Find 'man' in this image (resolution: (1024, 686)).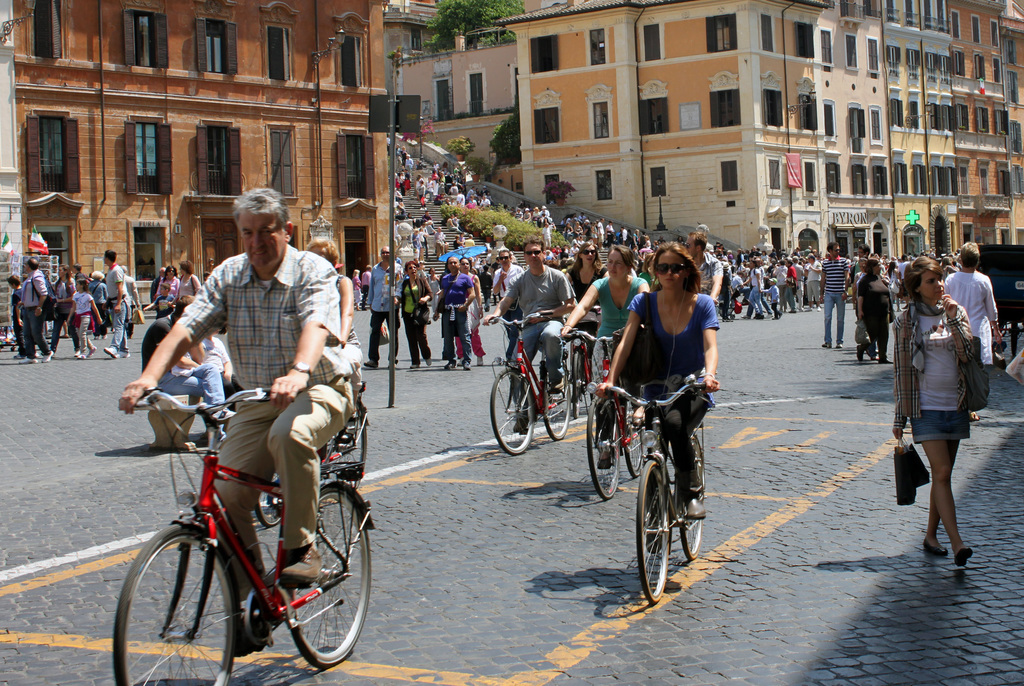
<bbox>432, 259, 476, 370</bbox>.
